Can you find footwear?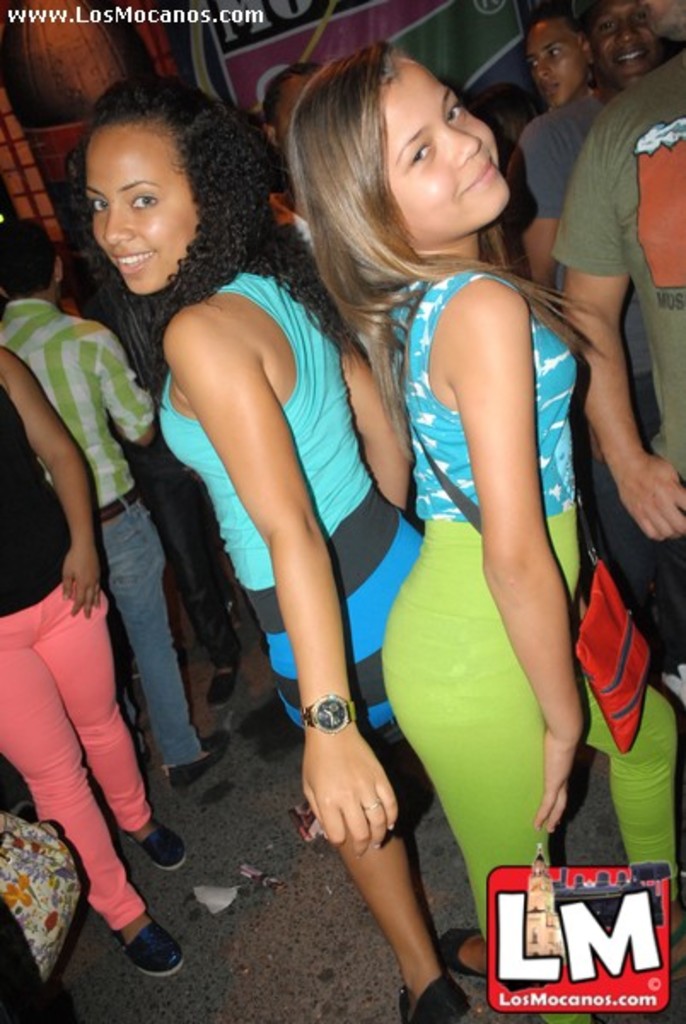
Yes, bounding box: <bbox>201, 664, 241, 712</bbox>.
